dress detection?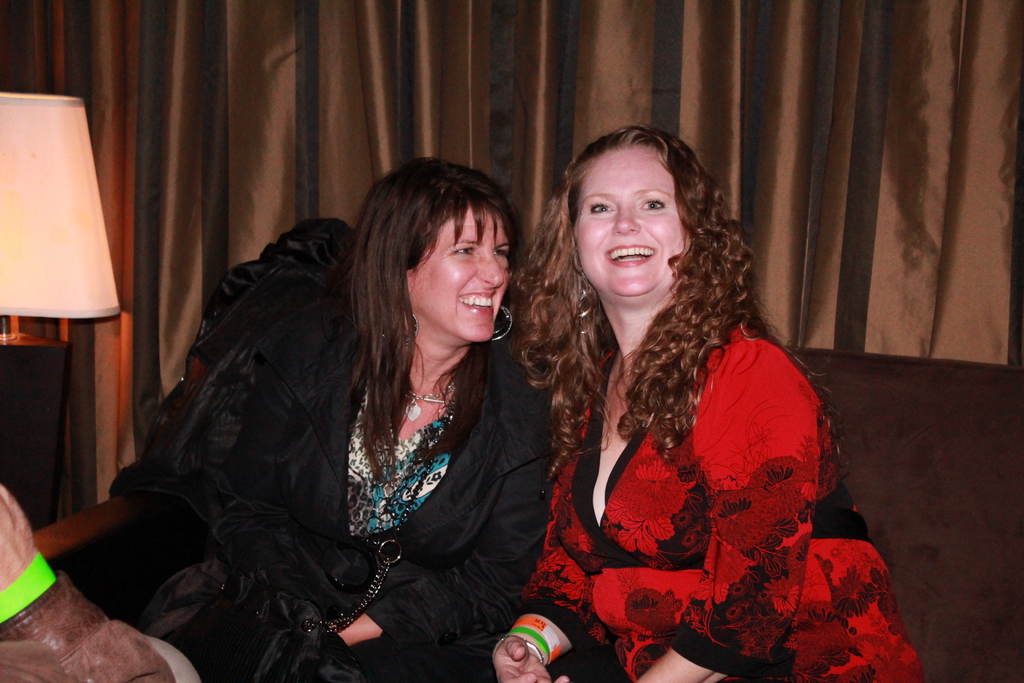
{"x1": 514, "y1": 324, "x2": 929, "y2": 680}
